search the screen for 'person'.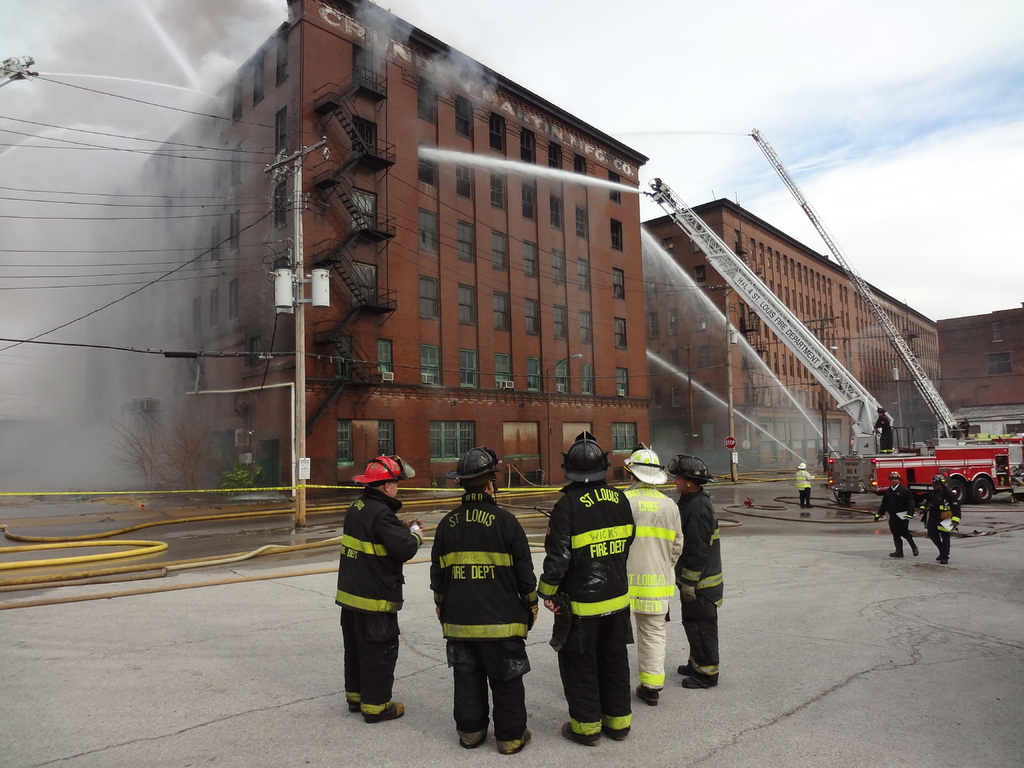
Found at 797:463:815:509.
